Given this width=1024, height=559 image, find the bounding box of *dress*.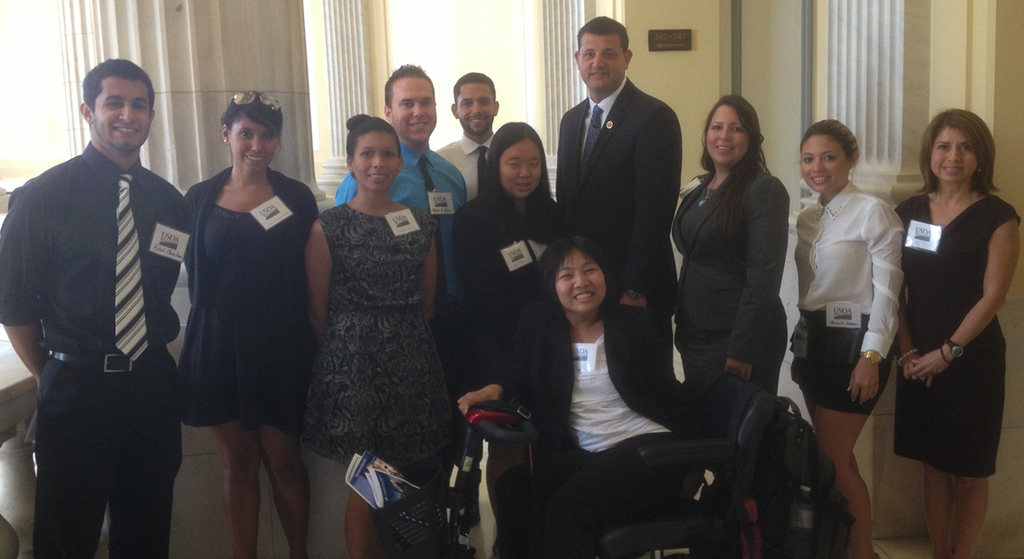
detection(890, 198, 1016, 486).
